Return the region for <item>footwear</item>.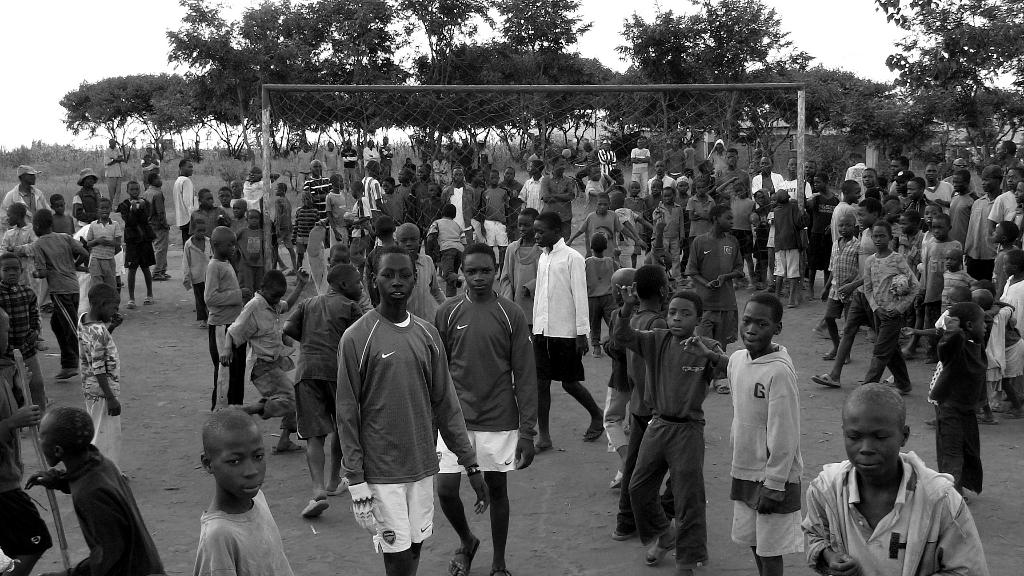
locate(44, 393, 55, 409).
